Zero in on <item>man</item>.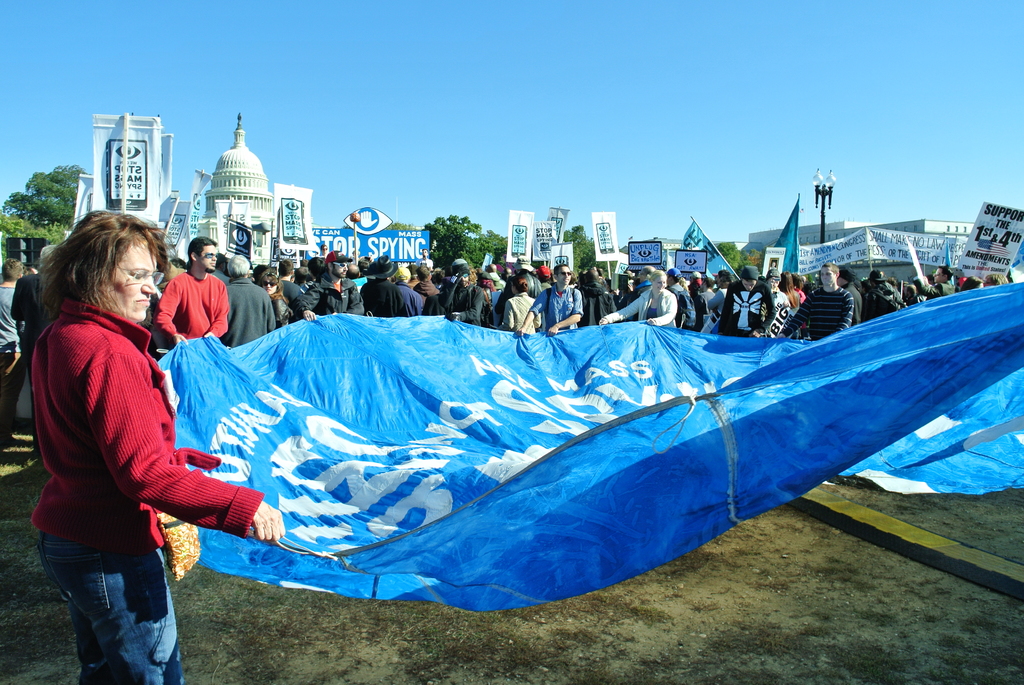
Zeroed in: 0:258:27:448.
